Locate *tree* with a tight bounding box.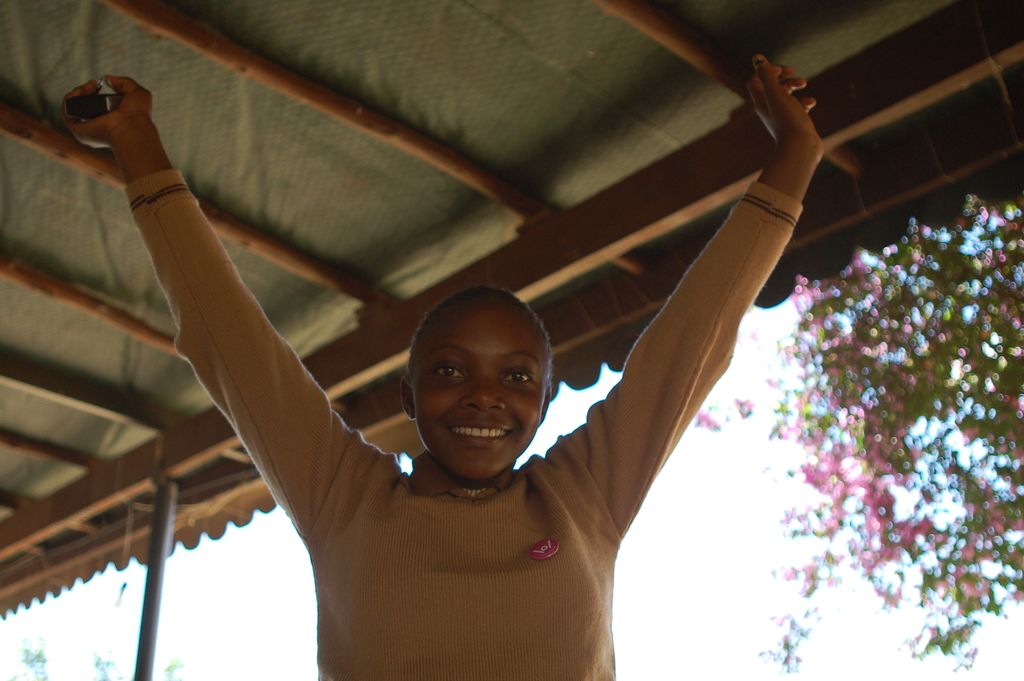
select_region(749, 154, 1010, 653).
